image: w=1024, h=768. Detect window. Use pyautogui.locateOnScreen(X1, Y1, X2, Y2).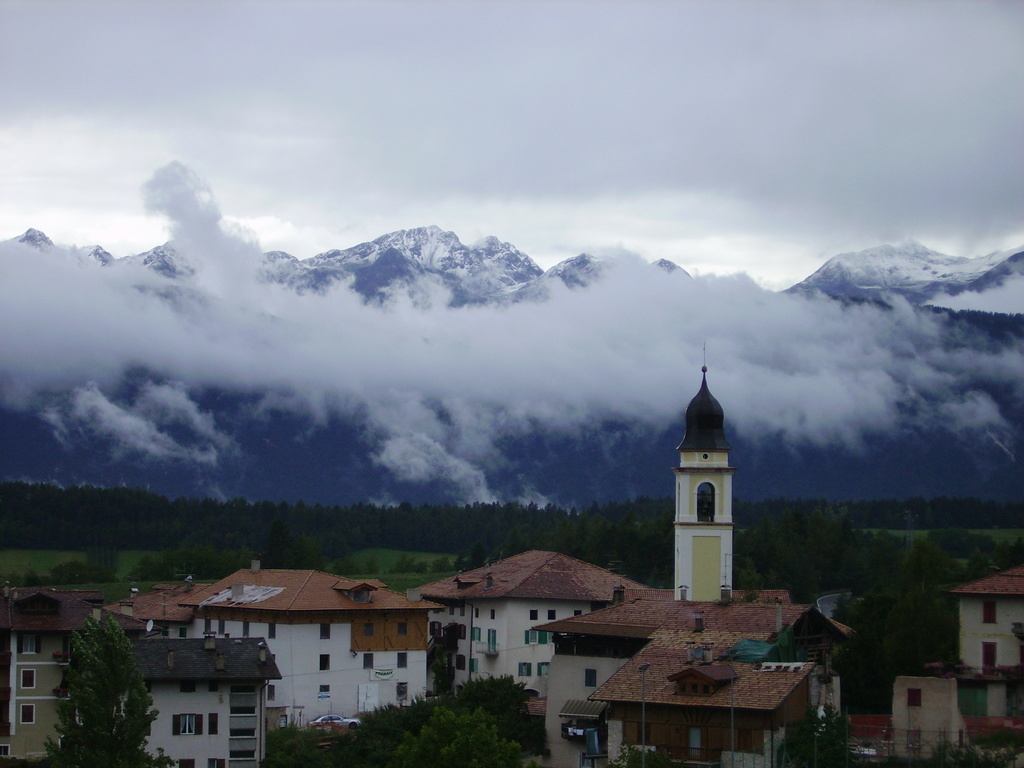
pyautogui.locateOnScreen(472, 627, 481, 639).
